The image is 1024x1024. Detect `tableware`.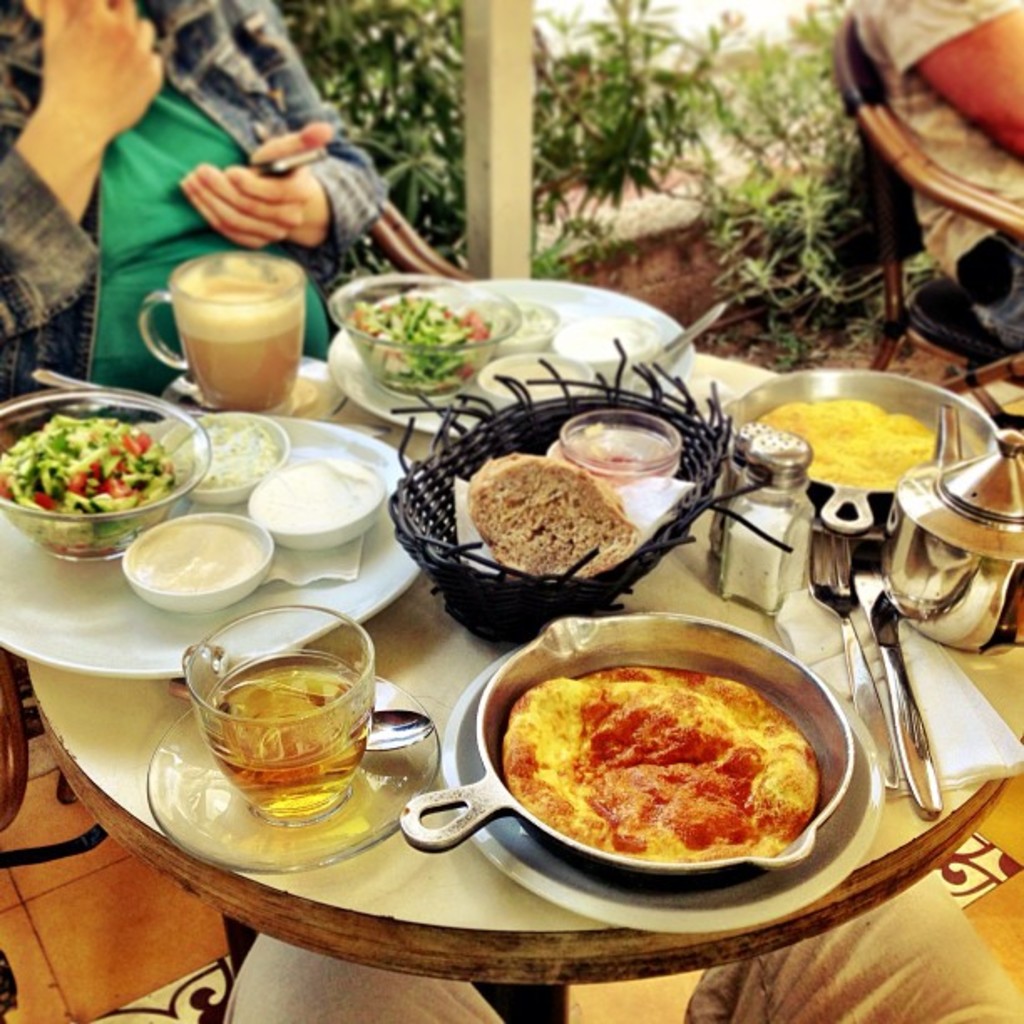
Detection: rect(475, 351, 622, 413).
